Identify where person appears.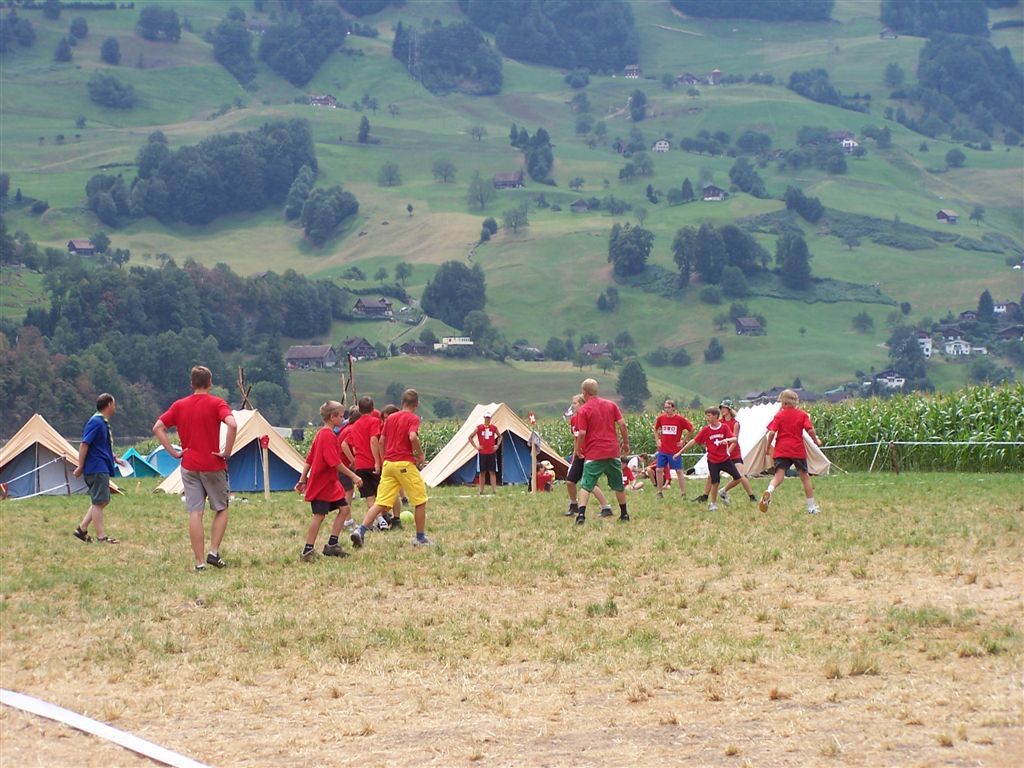
Appears at bbox=[693, 396, 757, 499].
